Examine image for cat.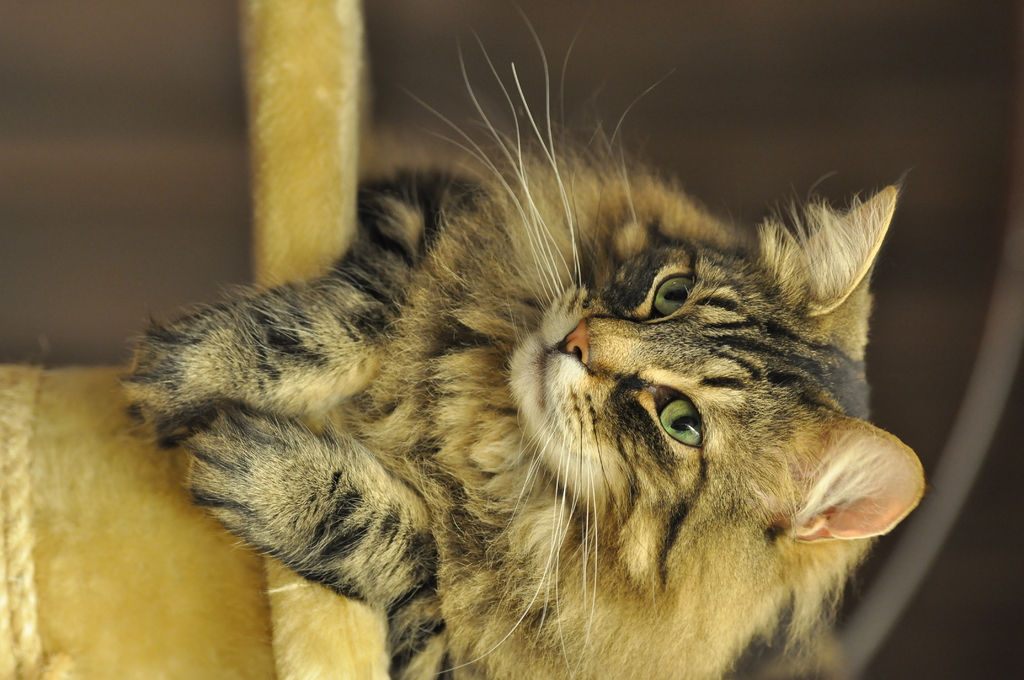
Examination result: x1=117 y1=1 x2=927 y2=679.
